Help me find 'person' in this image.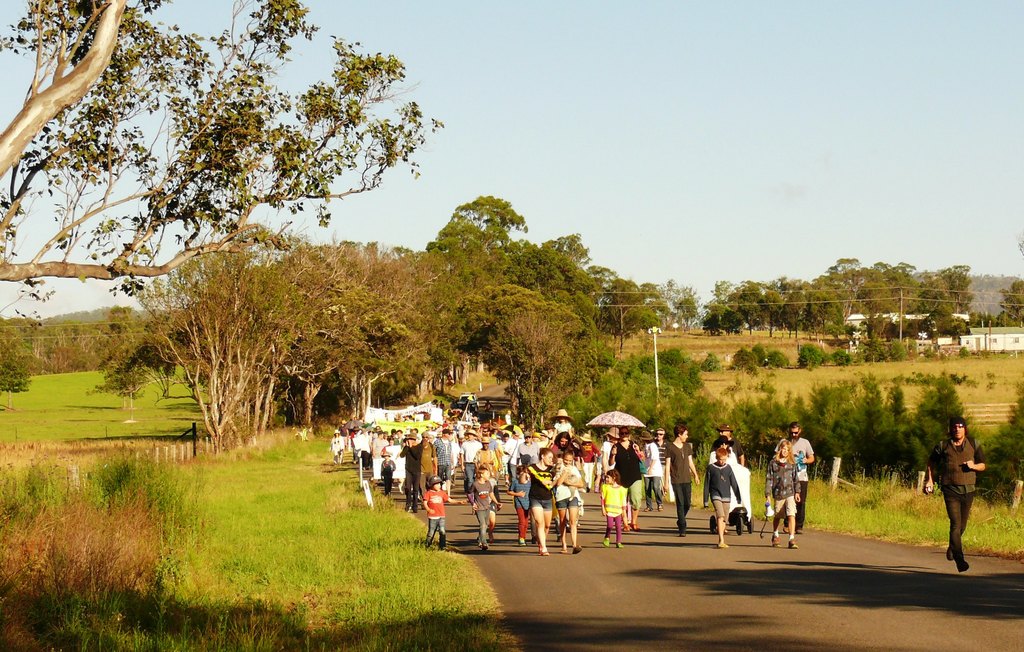
Found it: region(663, 426, 701, 539).
